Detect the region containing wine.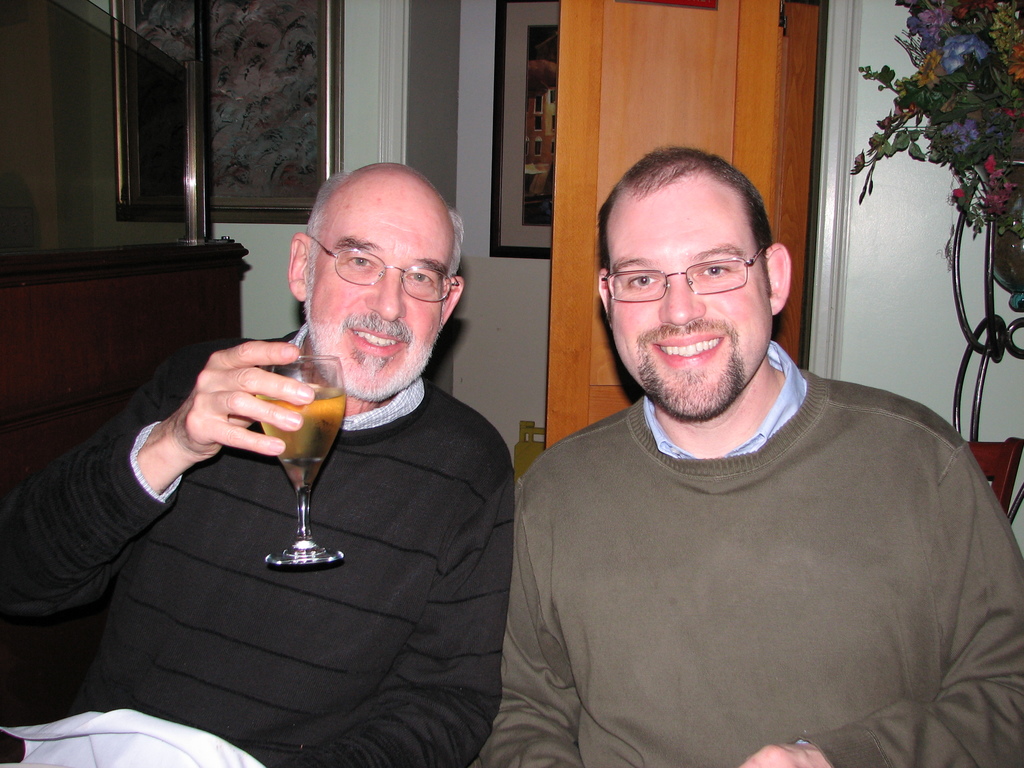
[left=259, top=390, right=349, bottom=481].
